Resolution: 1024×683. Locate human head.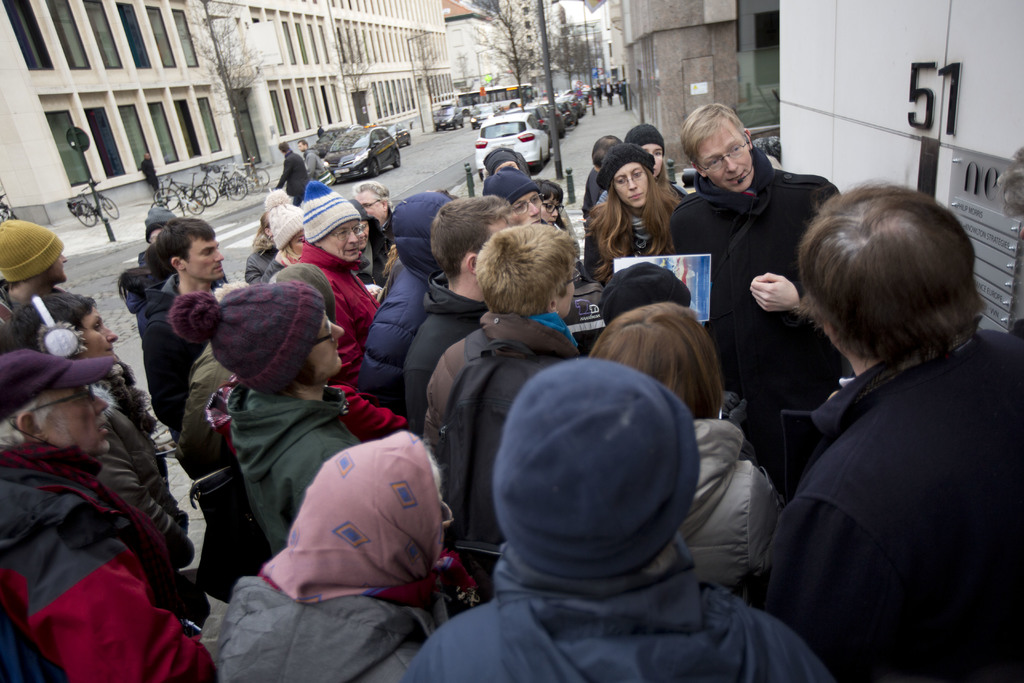
(271, 202, 307, 259).
